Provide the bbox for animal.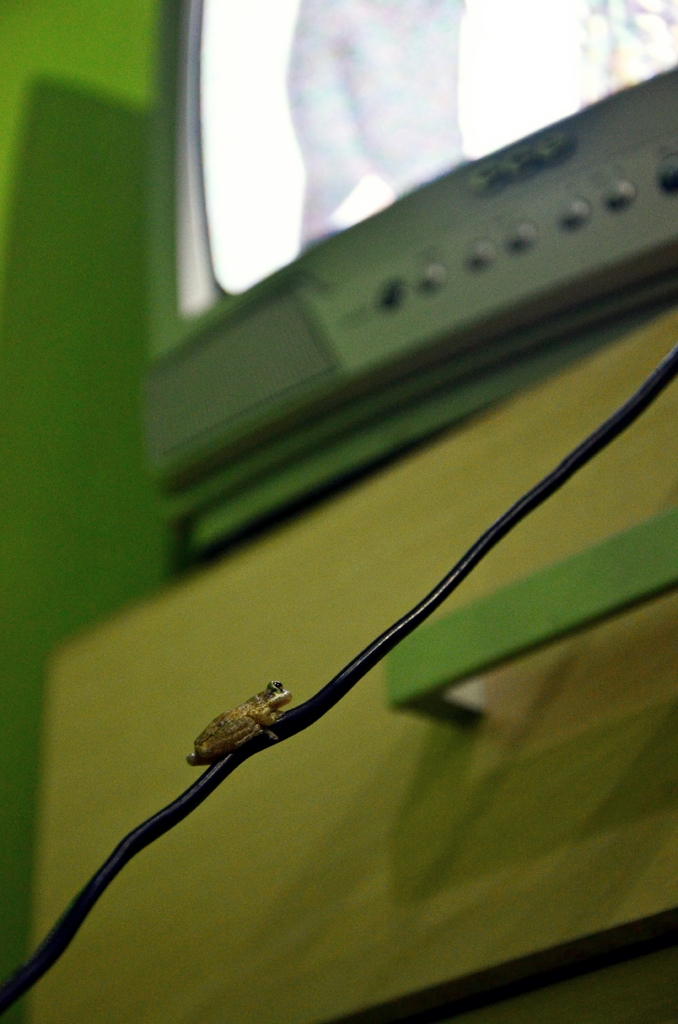
(x1=179, y1=672, x2=291, y2=766).
